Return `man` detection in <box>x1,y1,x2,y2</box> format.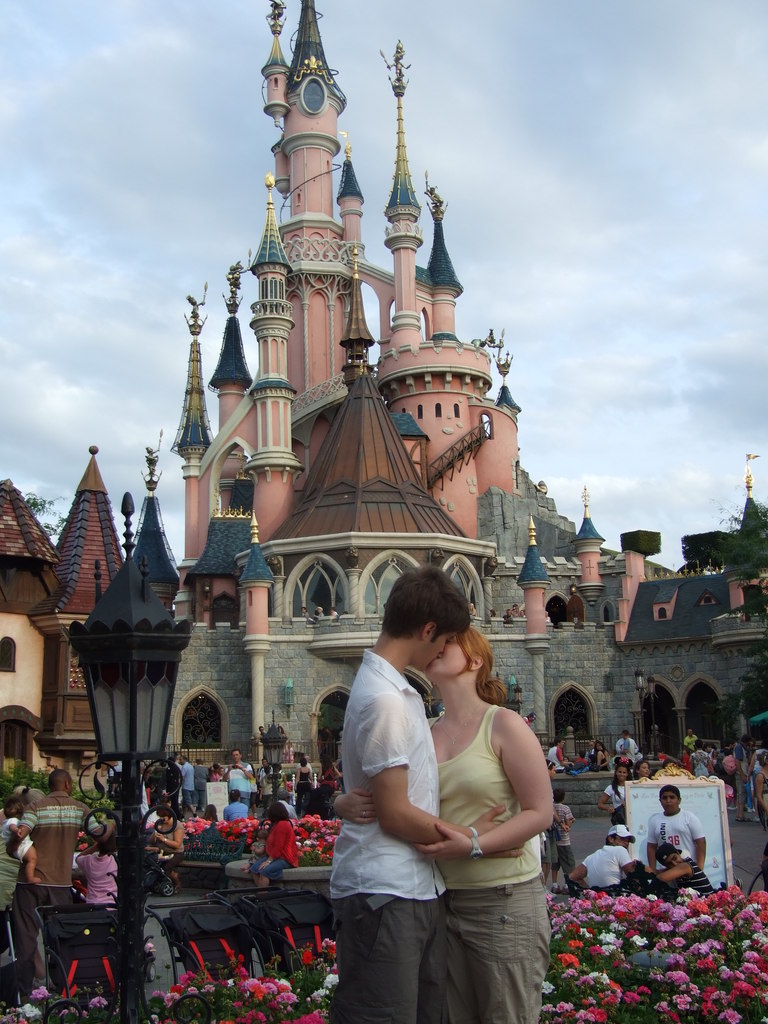
<box>607,729,636,769</box>.
